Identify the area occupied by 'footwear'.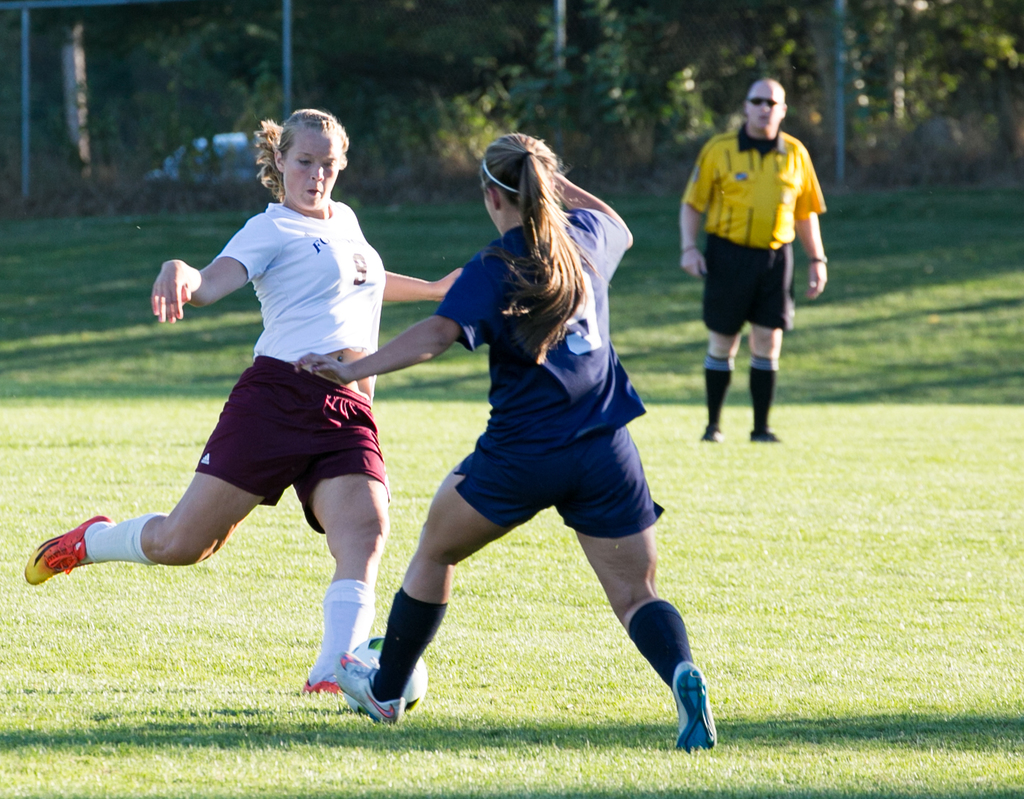
Area: 749 428 784 444.
